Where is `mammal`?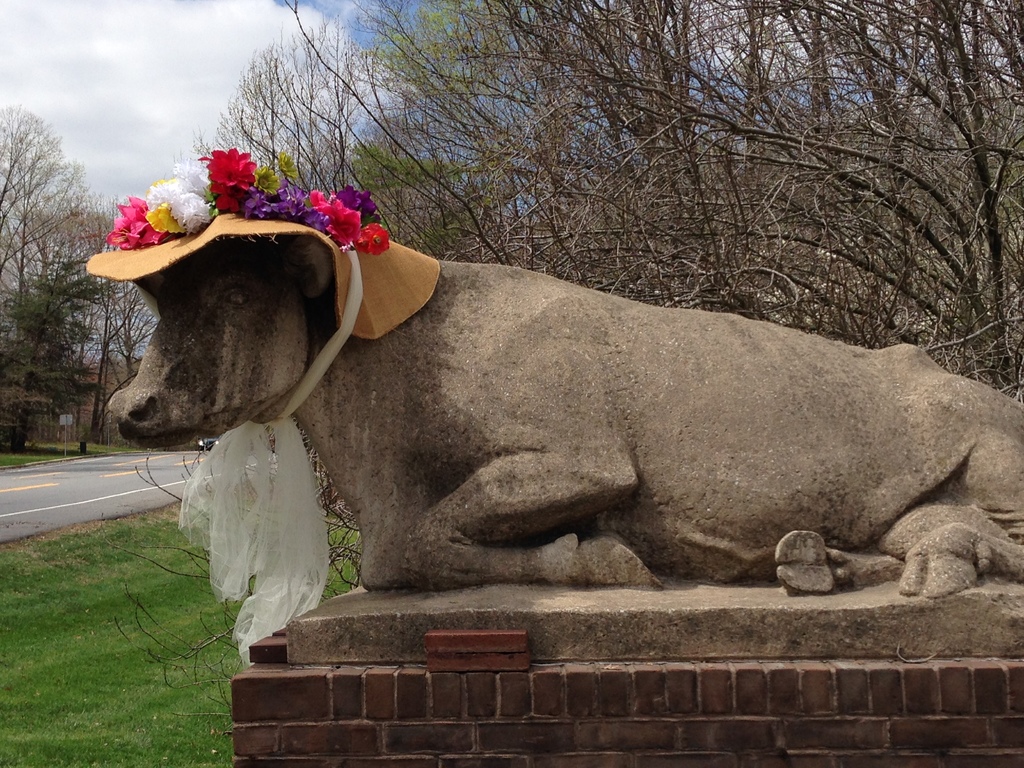
box(84, 141, 1023, 593).
